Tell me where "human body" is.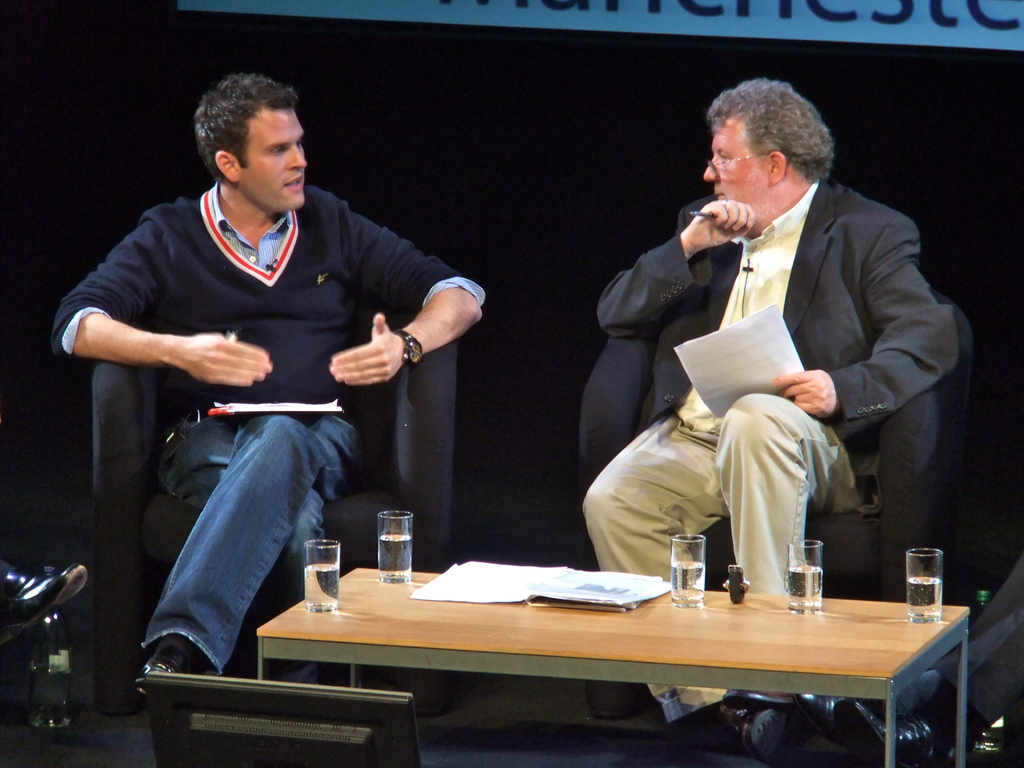
"human body" is at bbox=(835, 553, 1023, 765).
